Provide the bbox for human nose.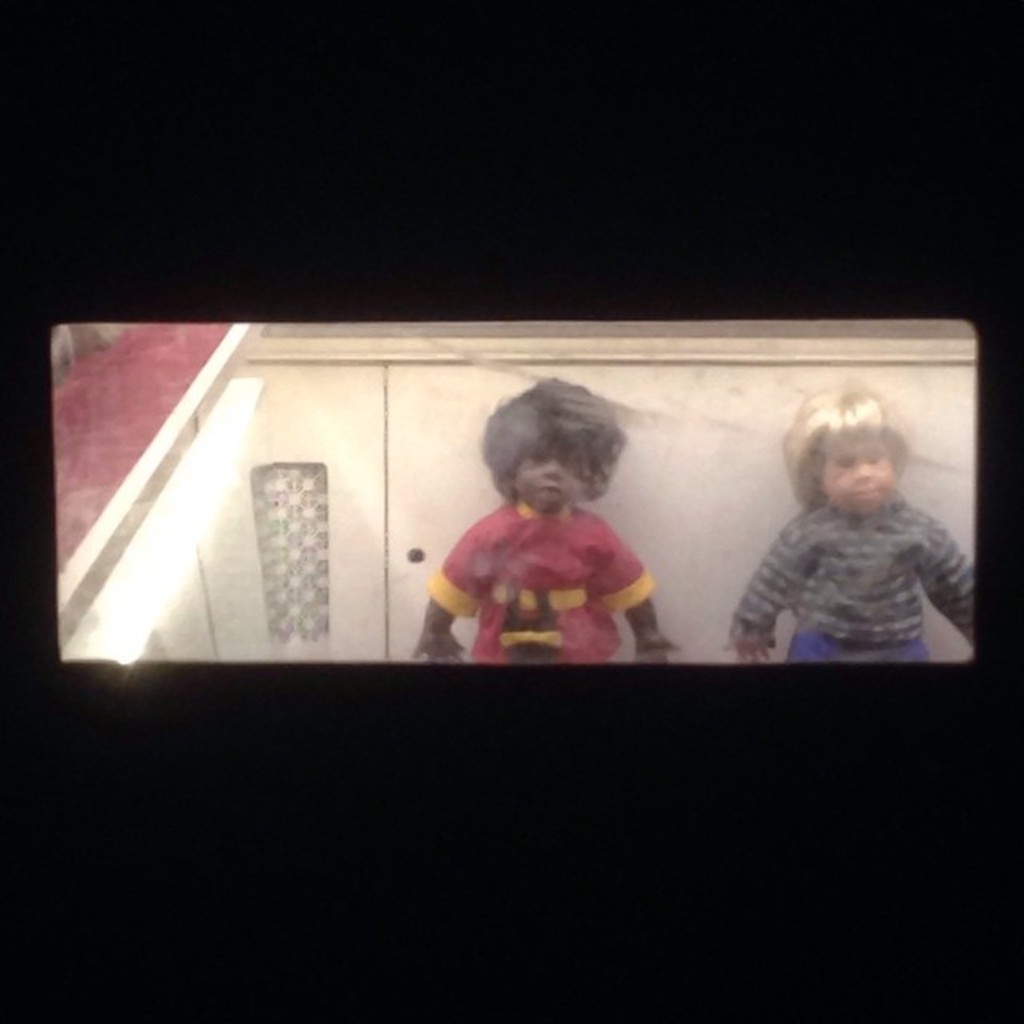
left=856, top=461, right=872, bottom=480.
